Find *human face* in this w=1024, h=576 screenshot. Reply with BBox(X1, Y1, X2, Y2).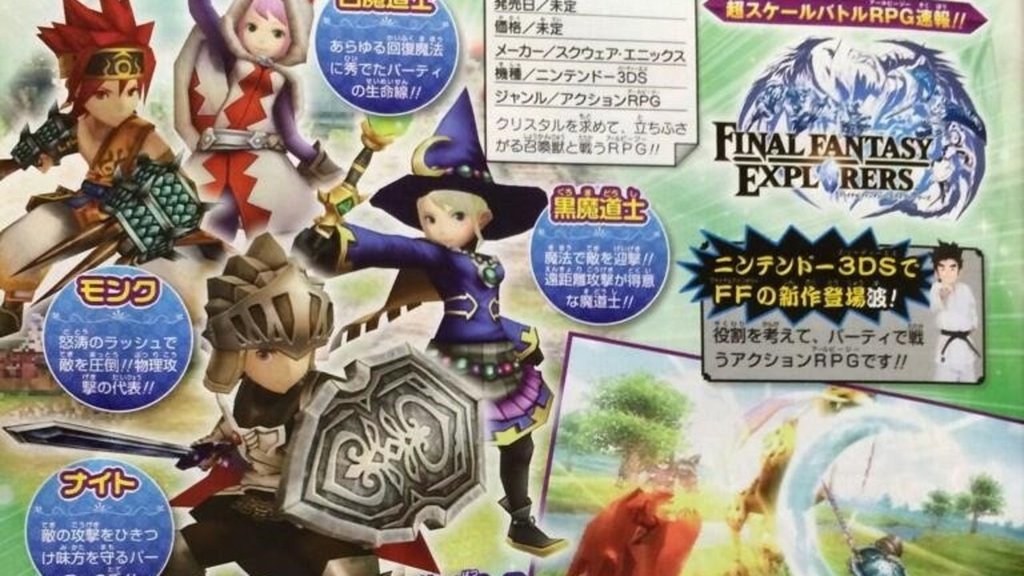
BBox(413, 188, 482, 250).
